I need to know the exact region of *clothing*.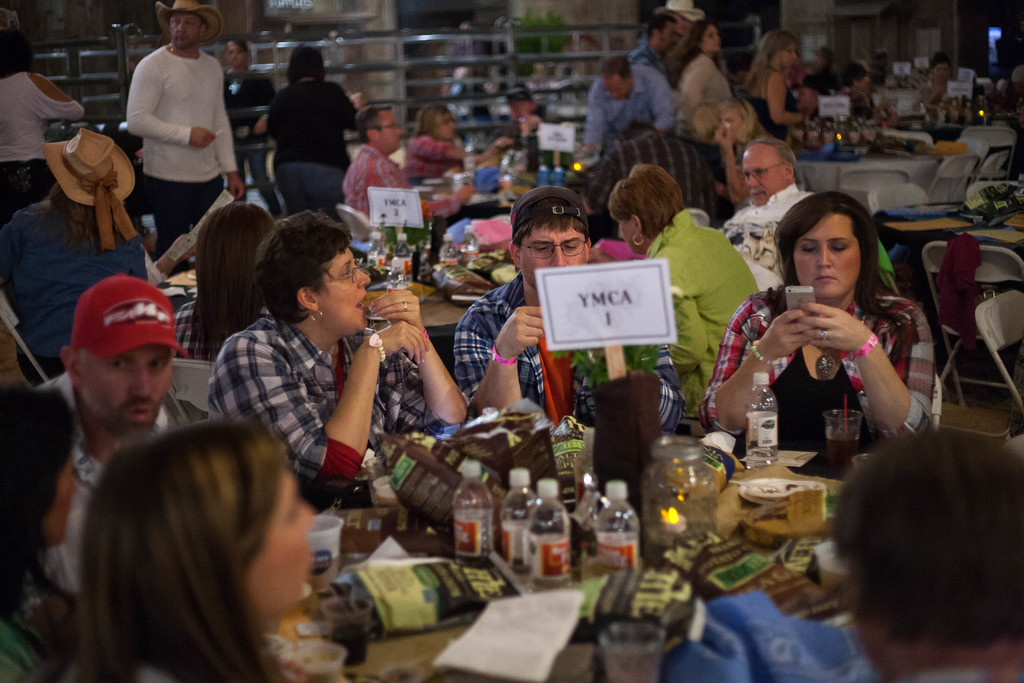
Region: box(24, 365, 212, 604).
